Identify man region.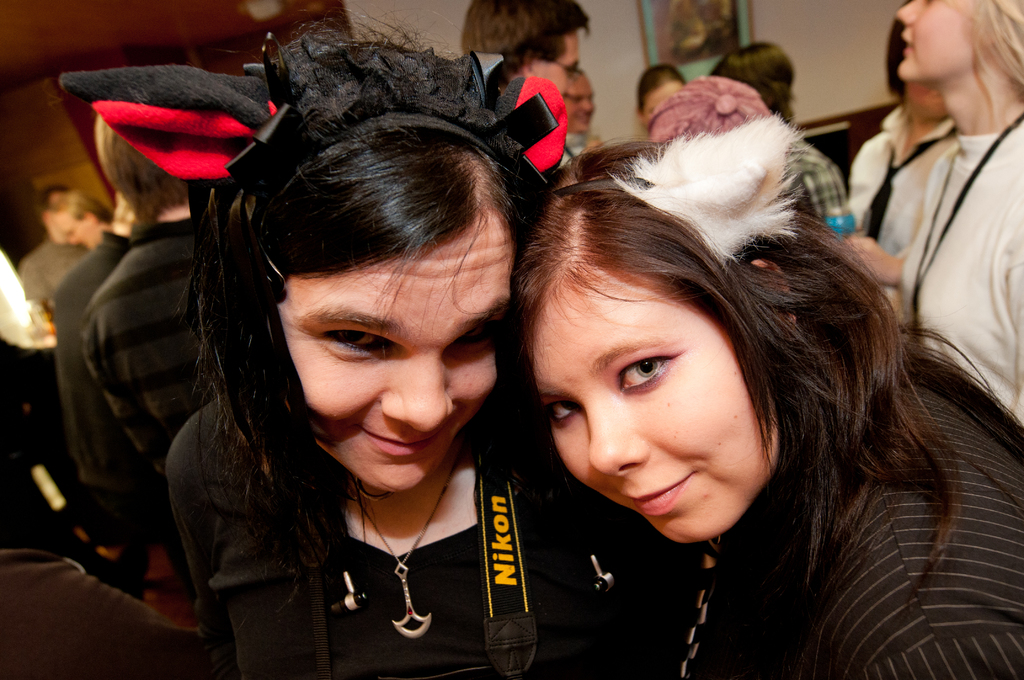
Region: <region>15, 183, 92, 310</region>.
